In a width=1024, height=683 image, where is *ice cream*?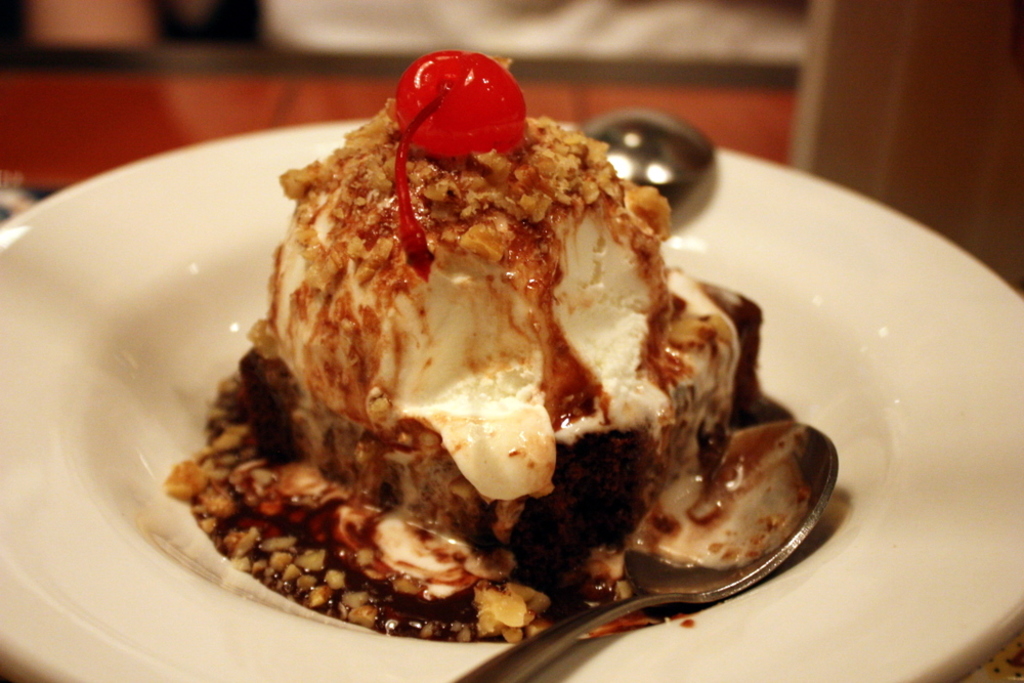
<region>256, 102, 757, 510</region>.
